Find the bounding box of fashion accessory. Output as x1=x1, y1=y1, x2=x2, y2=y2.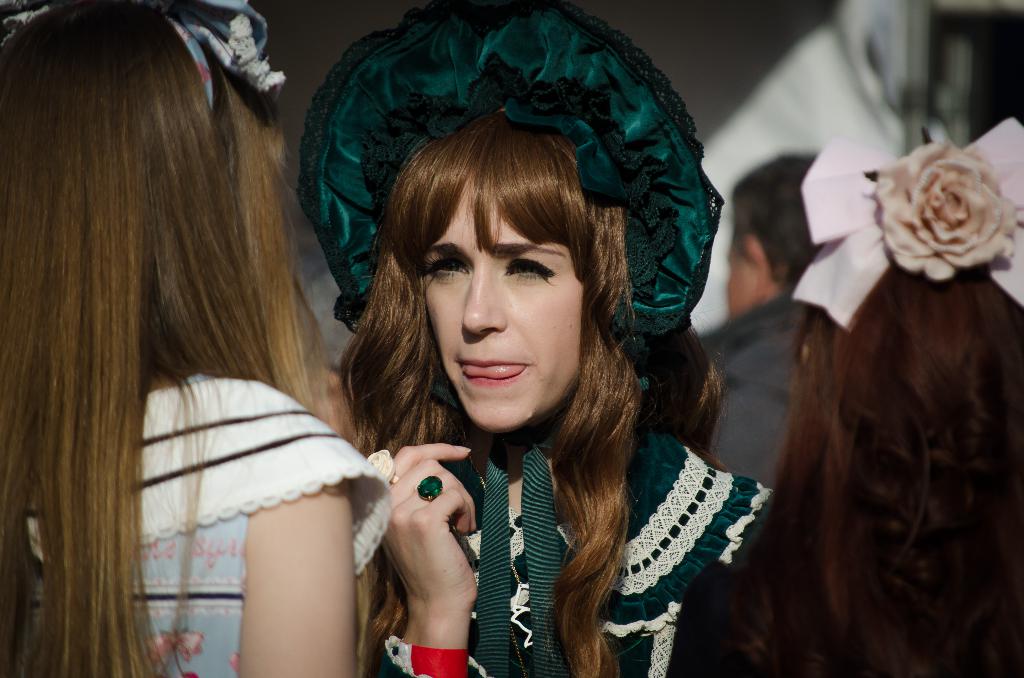
x1=0, y1=0, x2=287, y2=112.
